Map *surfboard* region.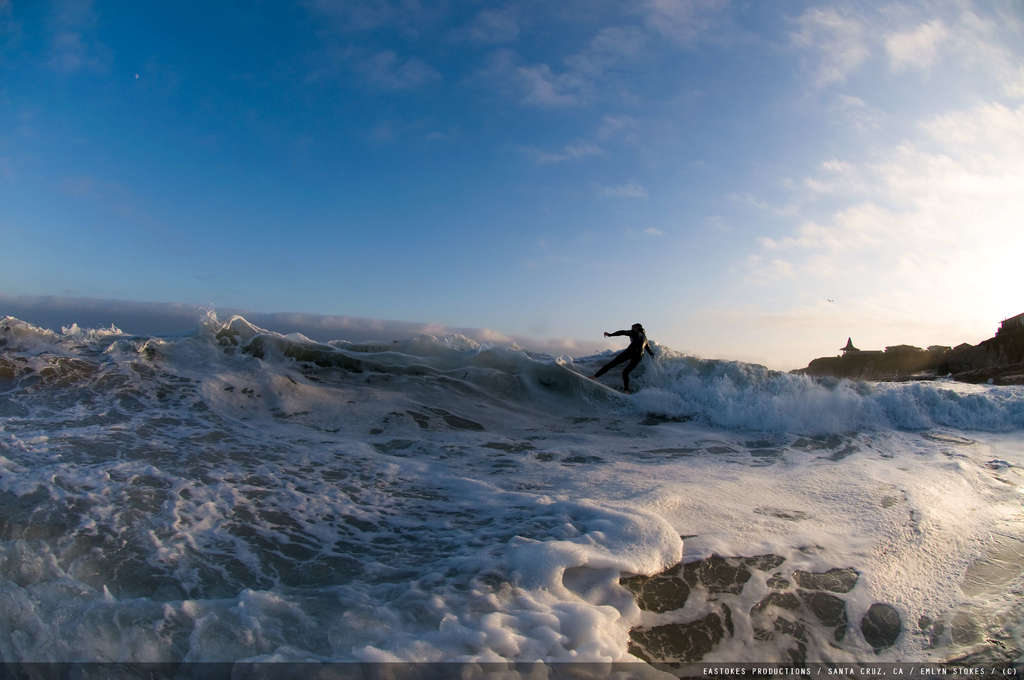
Mapped to (554, 357, 638, 396).
